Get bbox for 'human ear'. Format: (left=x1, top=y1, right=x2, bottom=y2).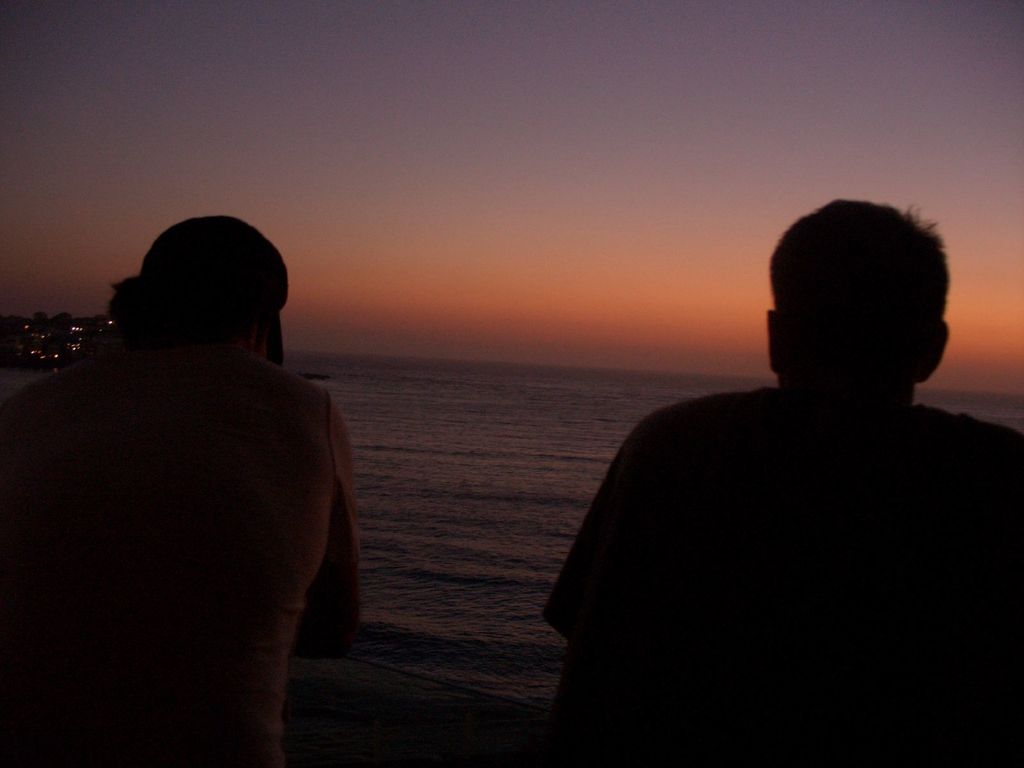
(left=769, top=302, right=782, bottom=374).
